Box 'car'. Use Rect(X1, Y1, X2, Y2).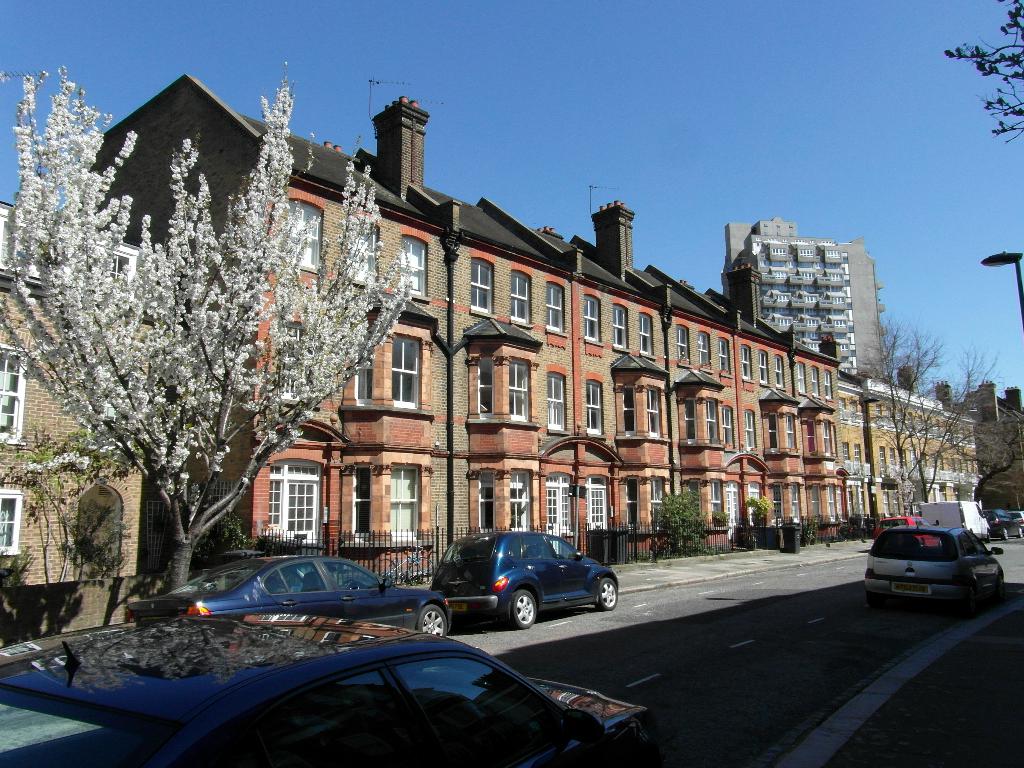
Rect(0, 622, 687, 767).
